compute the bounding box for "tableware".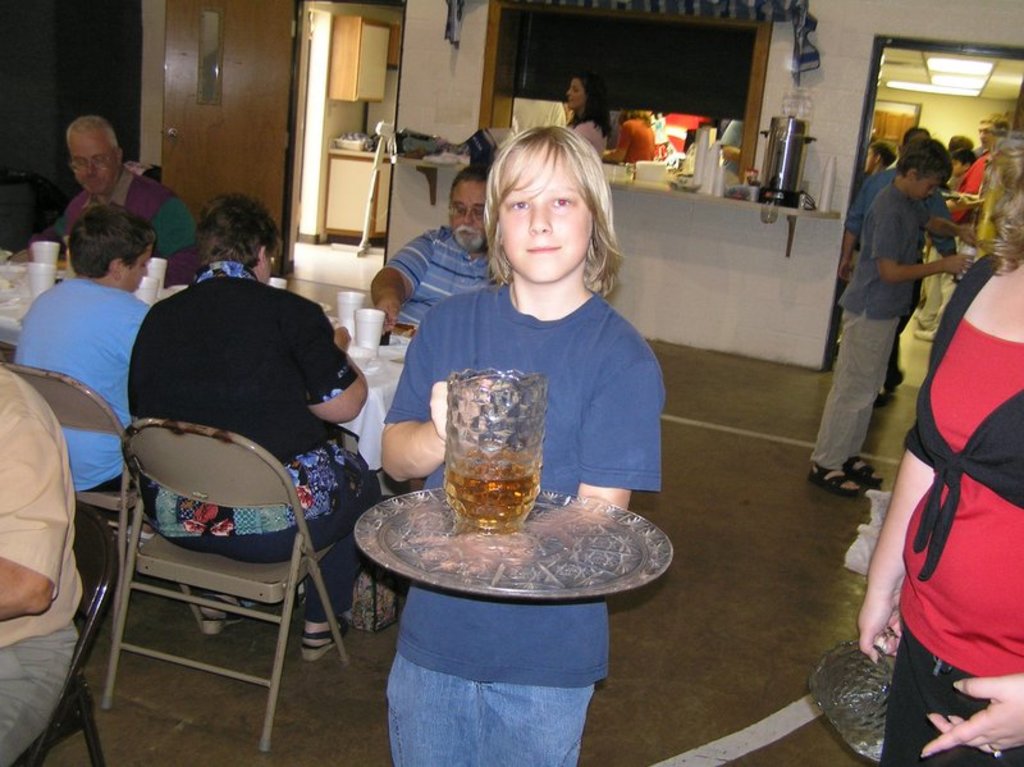
region(333, 291, 364, 339).
